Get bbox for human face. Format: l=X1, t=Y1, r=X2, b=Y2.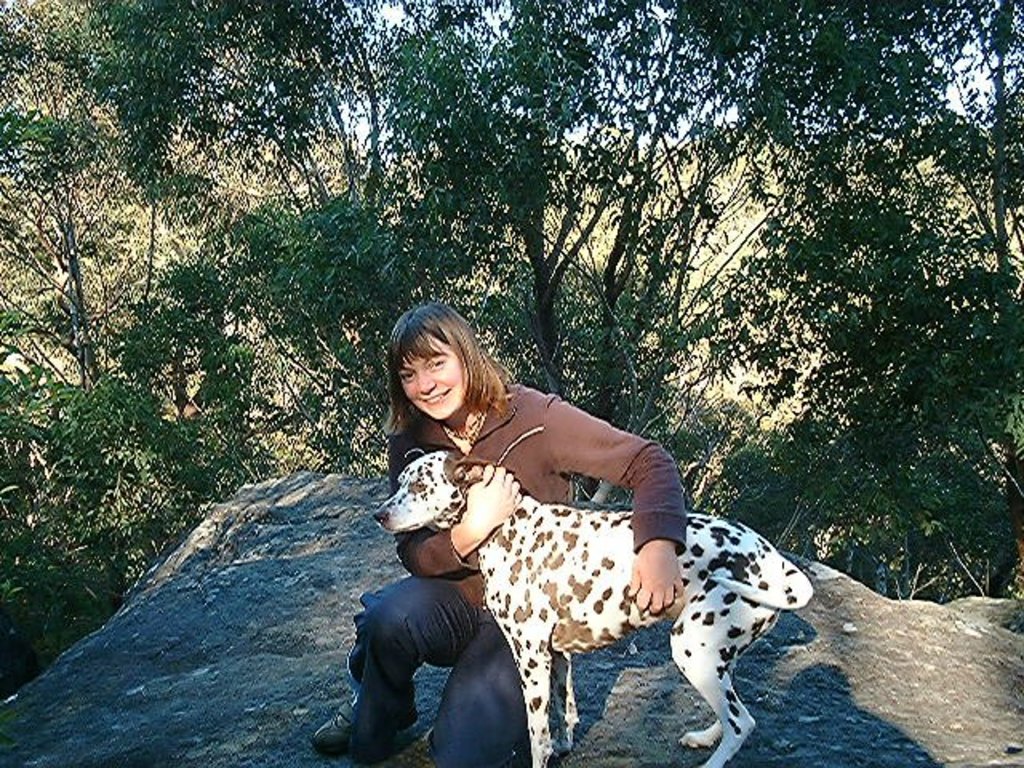
l=405, t=336, r=462, b=421.
